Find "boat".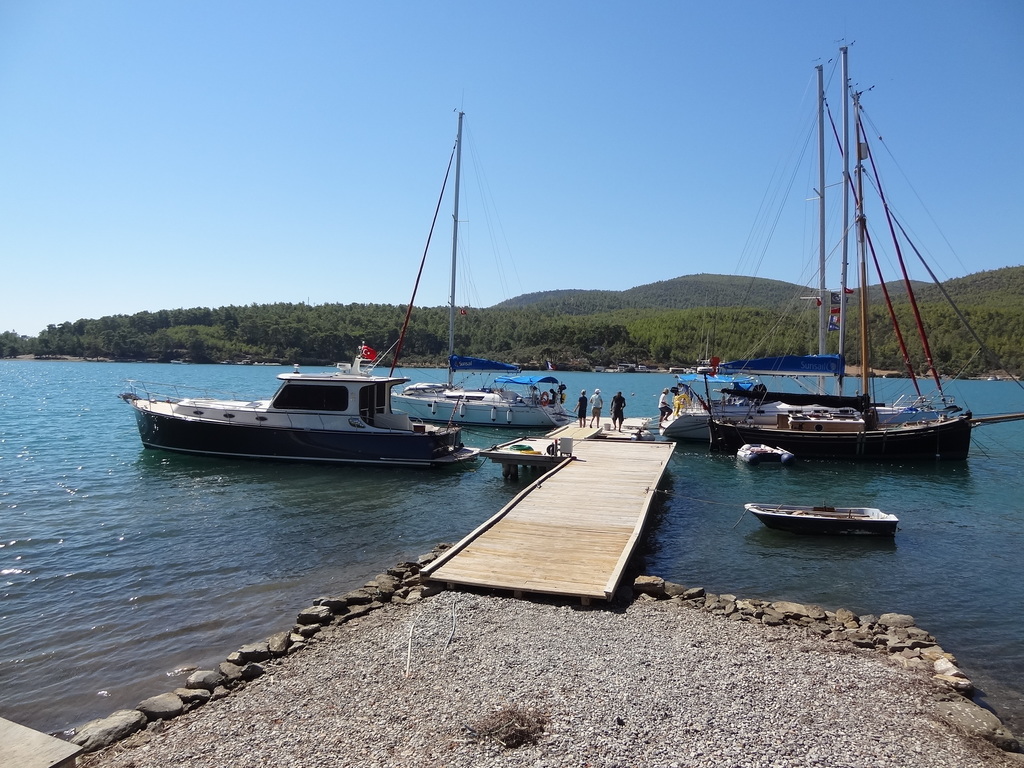
[x1=745, y1=498, x2=902, y2=540].
